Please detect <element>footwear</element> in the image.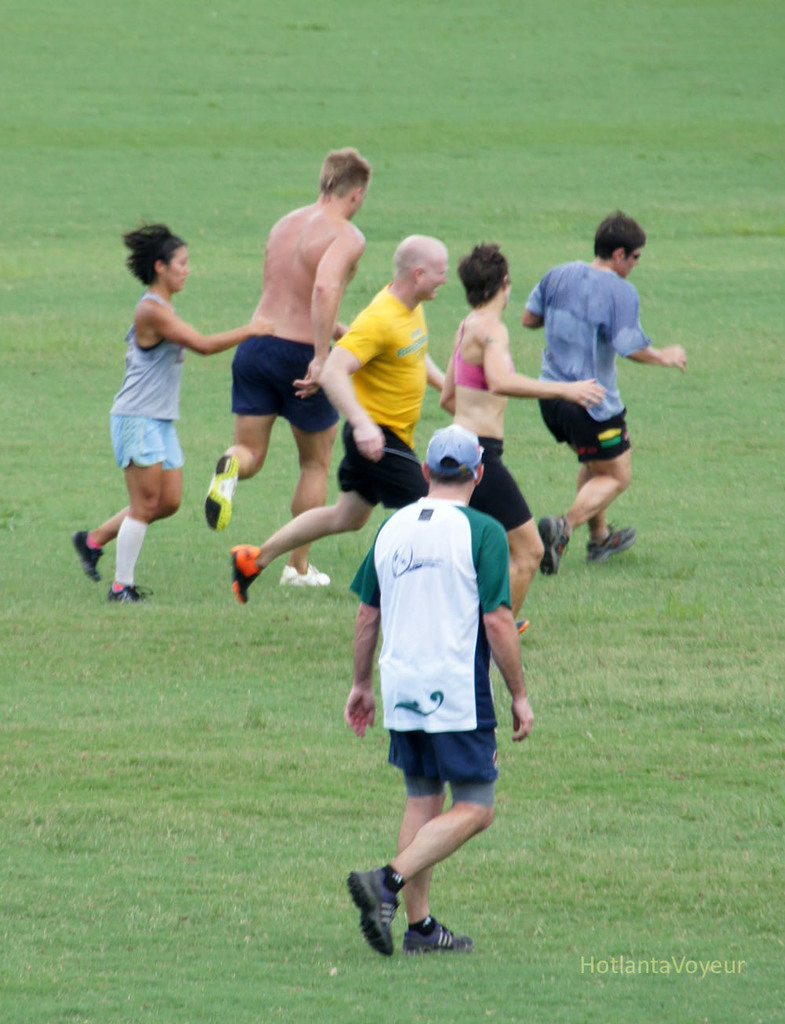
bbox=[72, 523, 100, 582].
